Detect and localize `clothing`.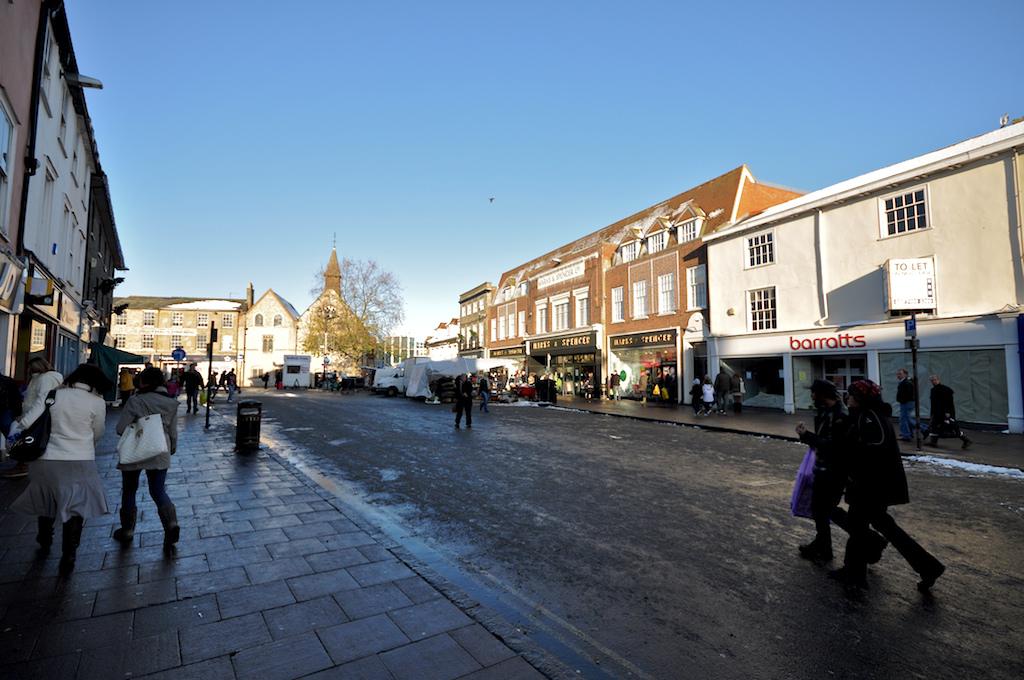
Localized at bbox=[207, 374, 215, 397].
